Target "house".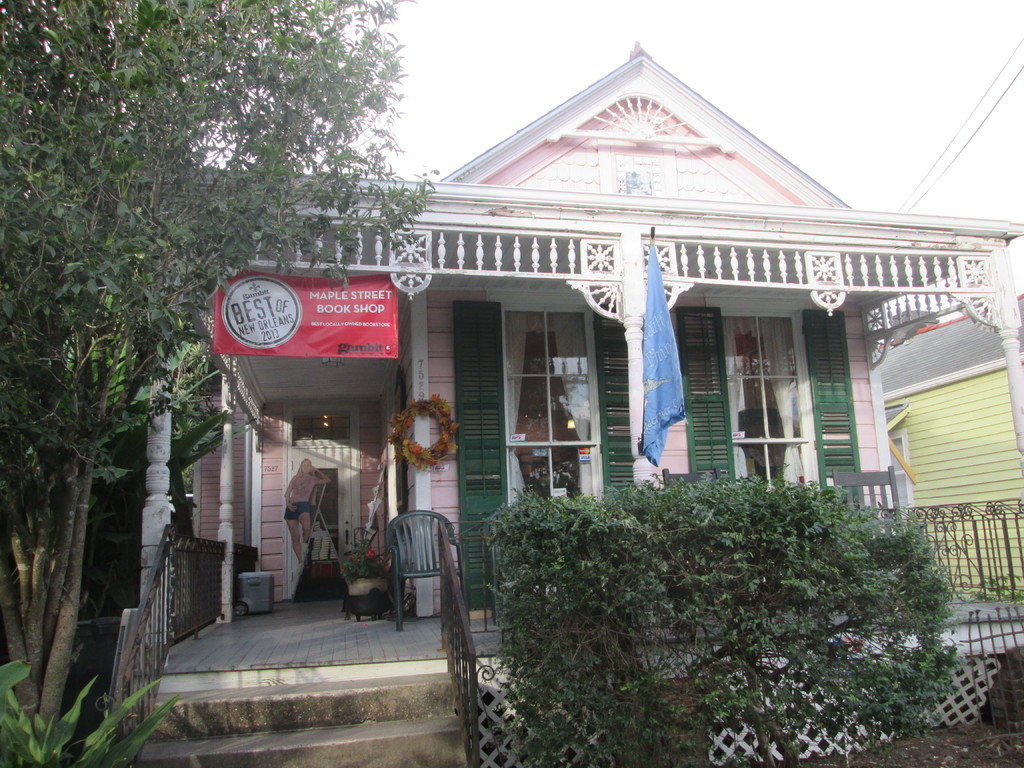
Target region: {"x1": 99, "y1": 38, "x2": 1023, "y2": 767}.
